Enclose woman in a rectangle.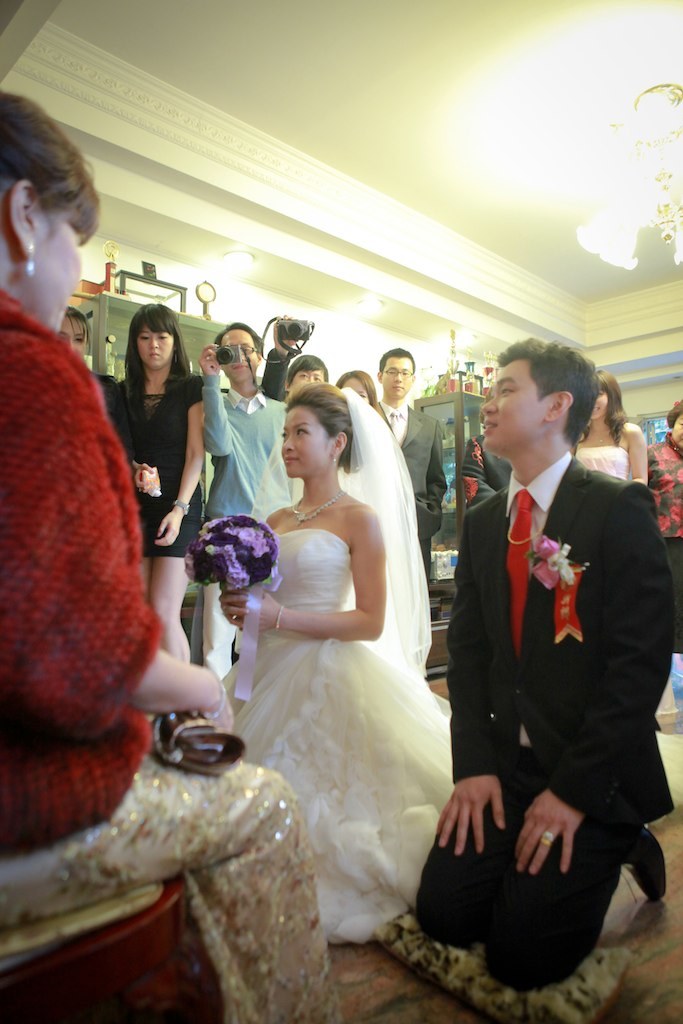
detection(114, 303, 209, 663).
